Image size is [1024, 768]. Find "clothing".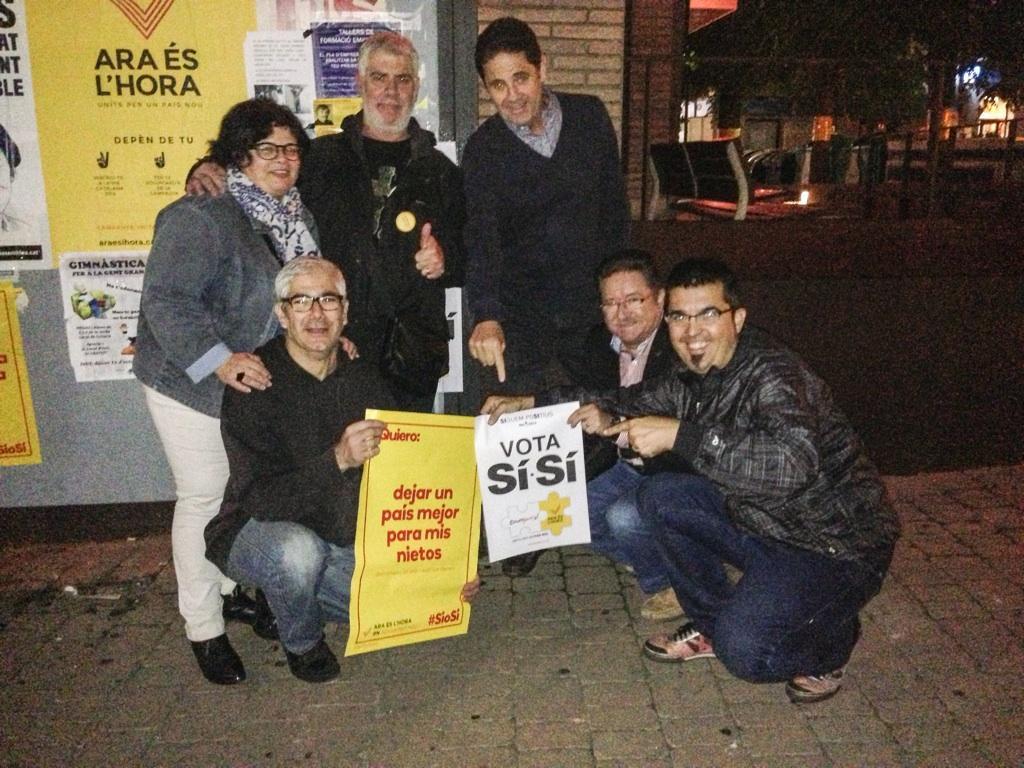
(x1=200, y1=330, x2=408, y2=657).
